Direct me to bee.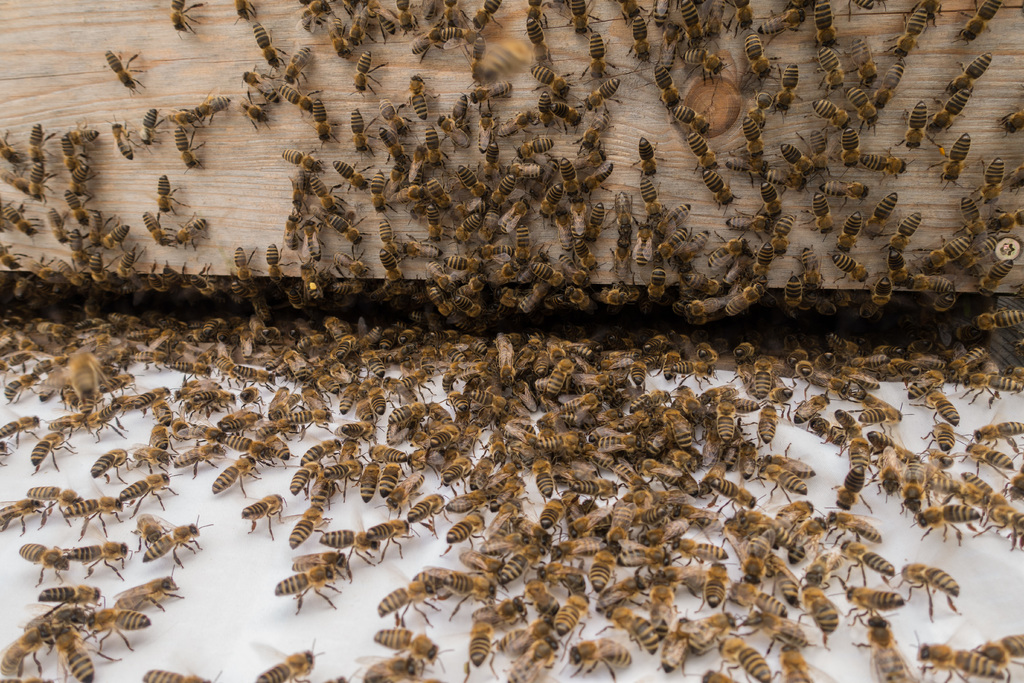
Direction: <bbox>217, 435, 275, 470</bbox>.
